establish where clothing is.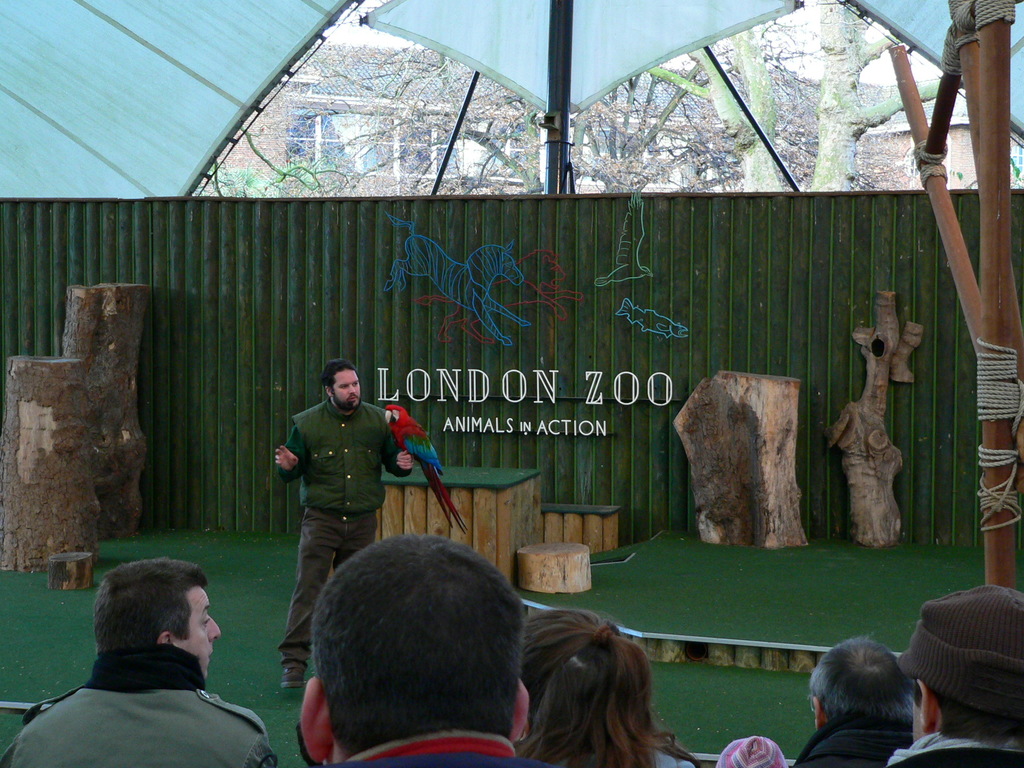
Established at <bbox>634, 745, 699, 767</bbox>.
